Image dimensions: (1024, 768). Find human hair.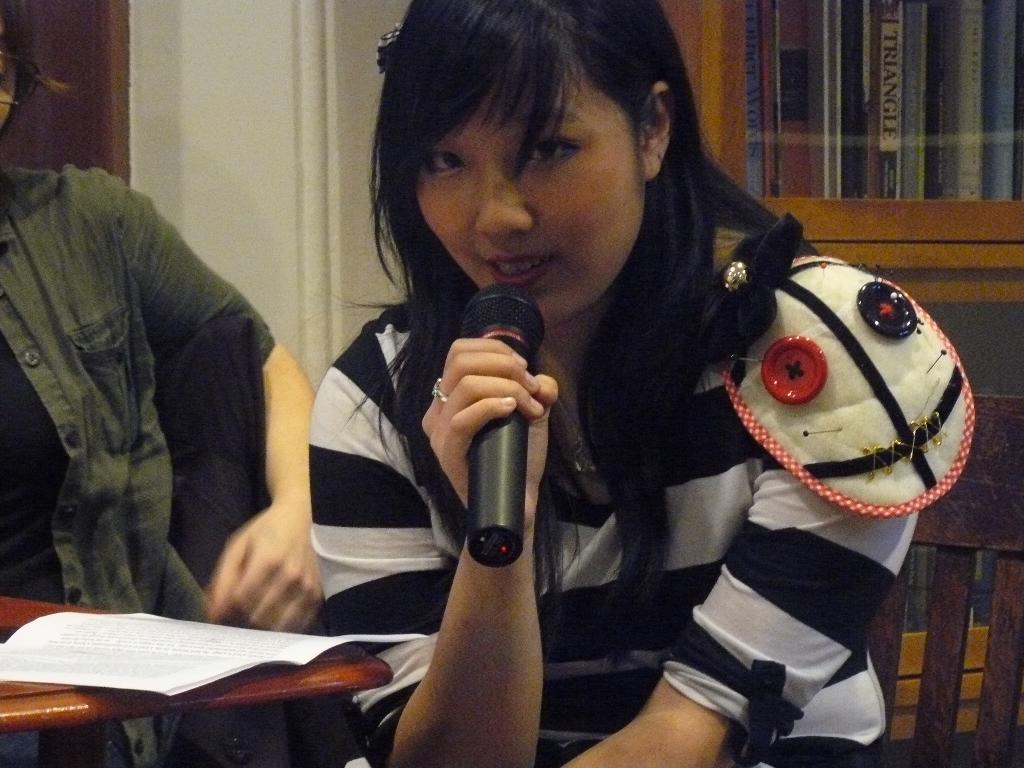
(x1=0, y1=0, x2=72, y2=109).
